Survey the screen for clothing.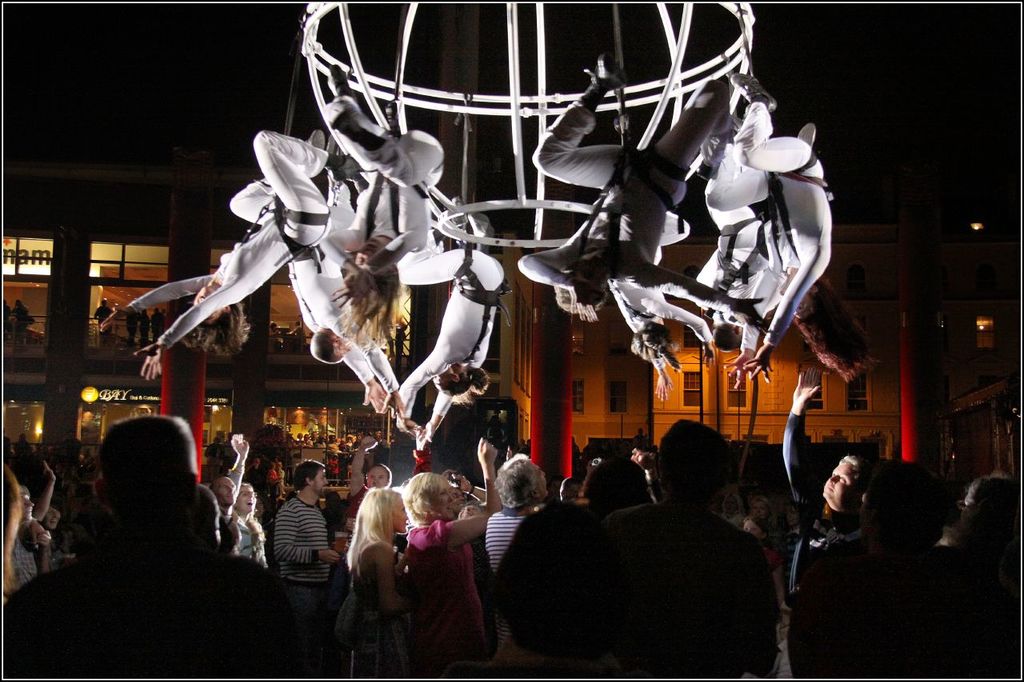
Survey found: bbox=[234, 512, 270, 572].
